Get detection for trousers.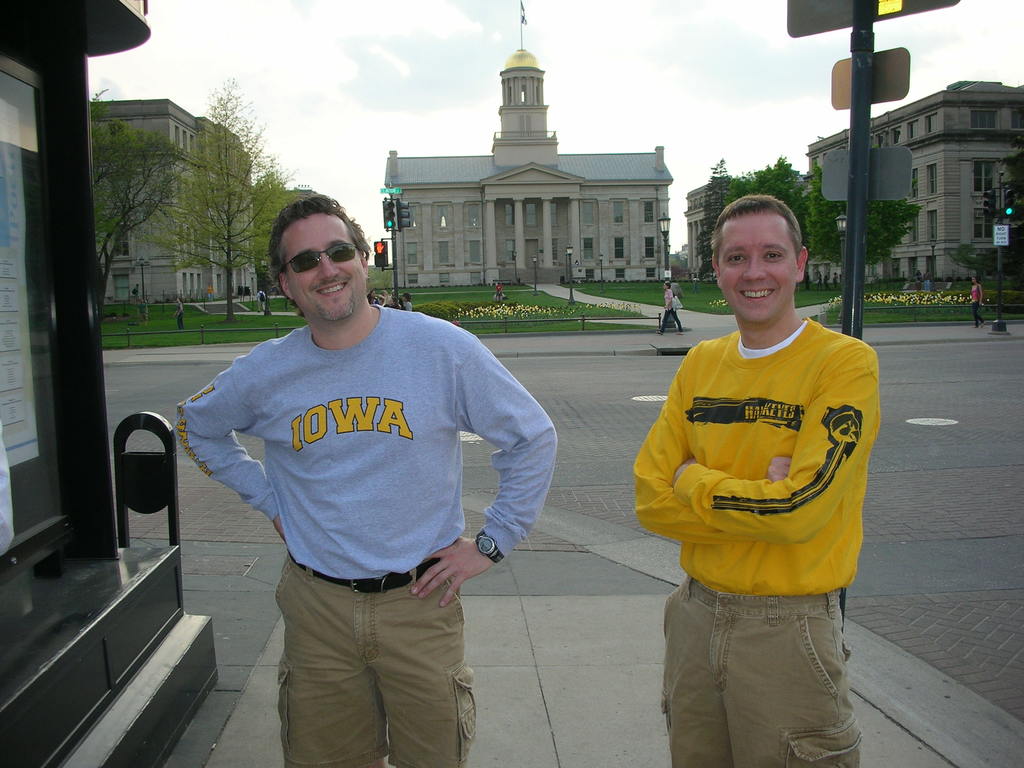
Detection: box(660, 308, 684, 334).
